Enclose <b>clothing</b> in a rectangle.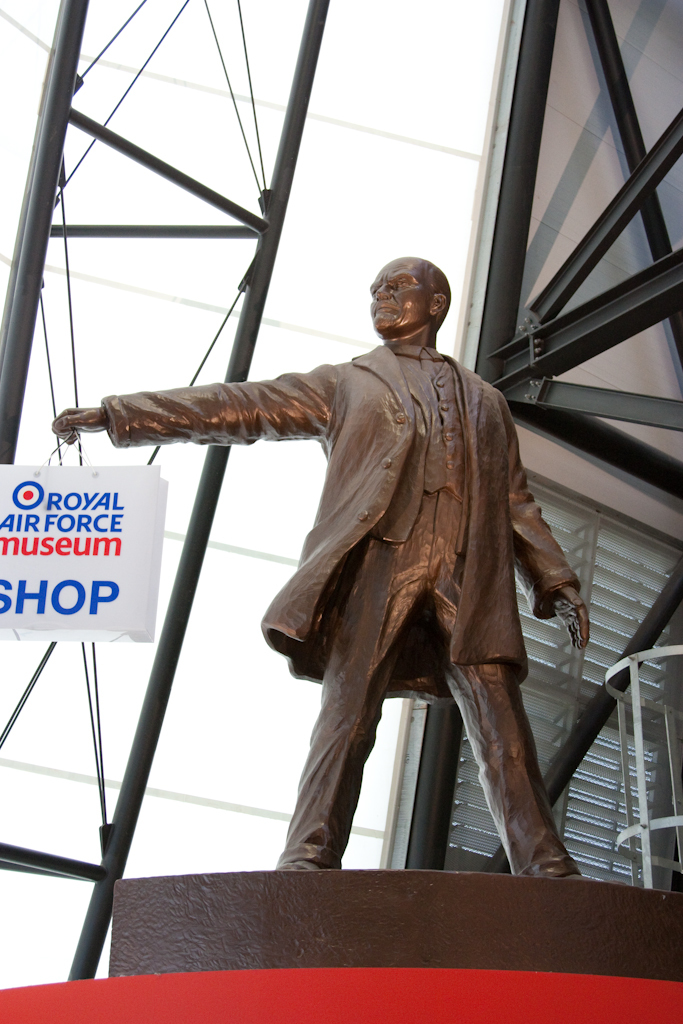
(100, 191, 570, 869).
